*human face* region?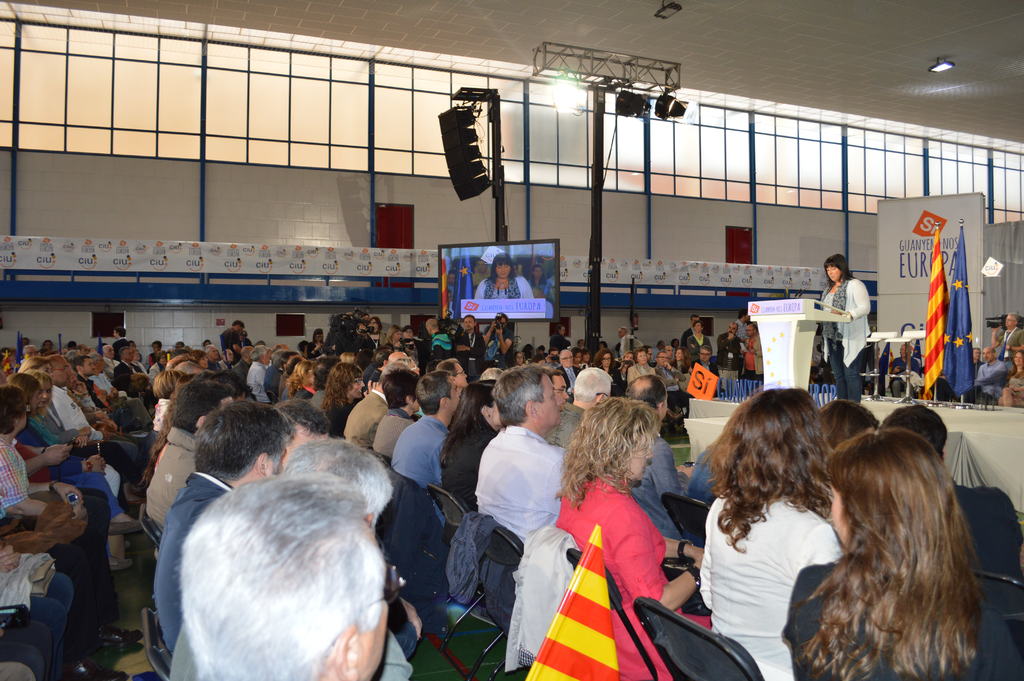
pyautogui.locateOnScreen(210, 345, 219, 361)
